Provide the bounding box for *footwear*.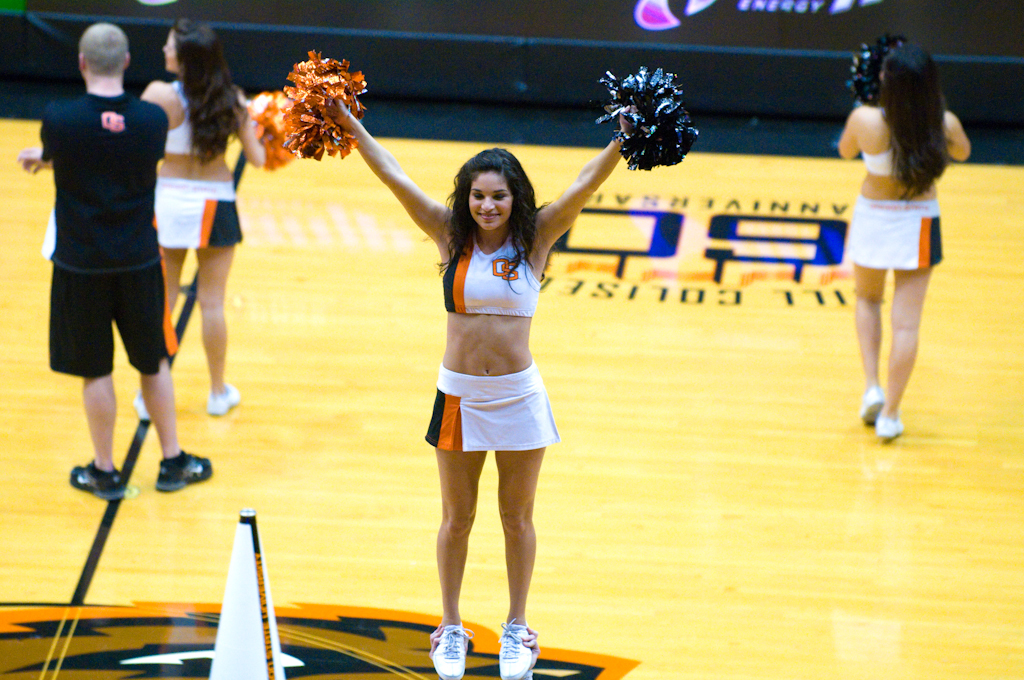
select_region(132, 394, 152, 422).
